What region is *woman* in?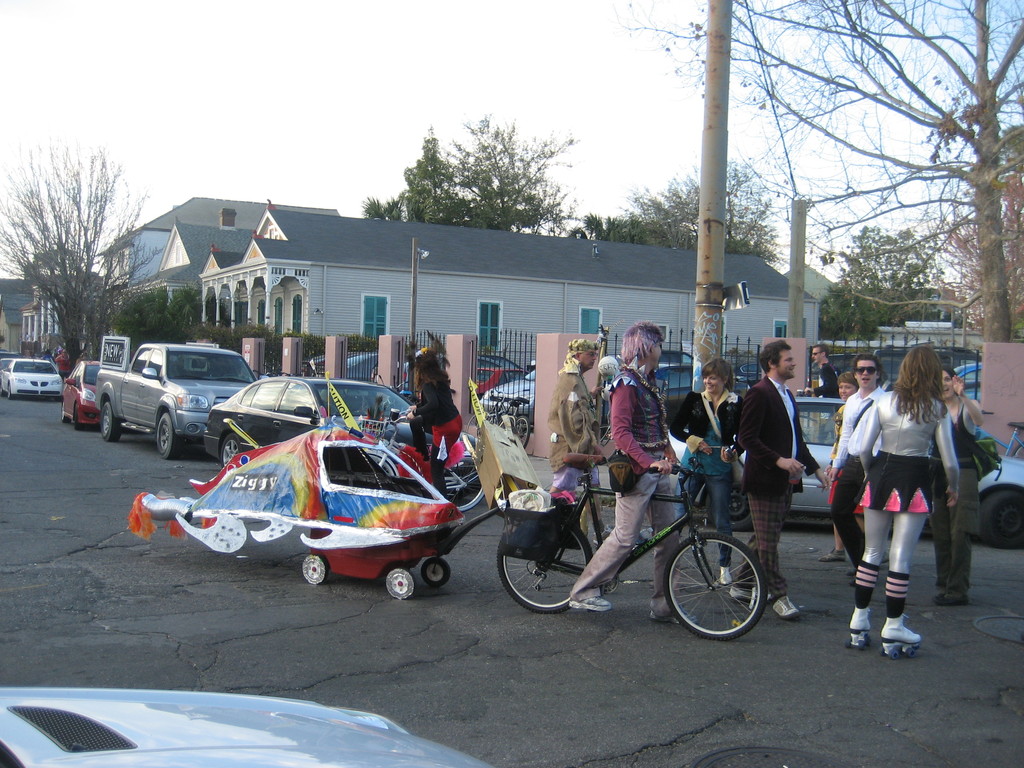
[844, 345, 972, 656].
